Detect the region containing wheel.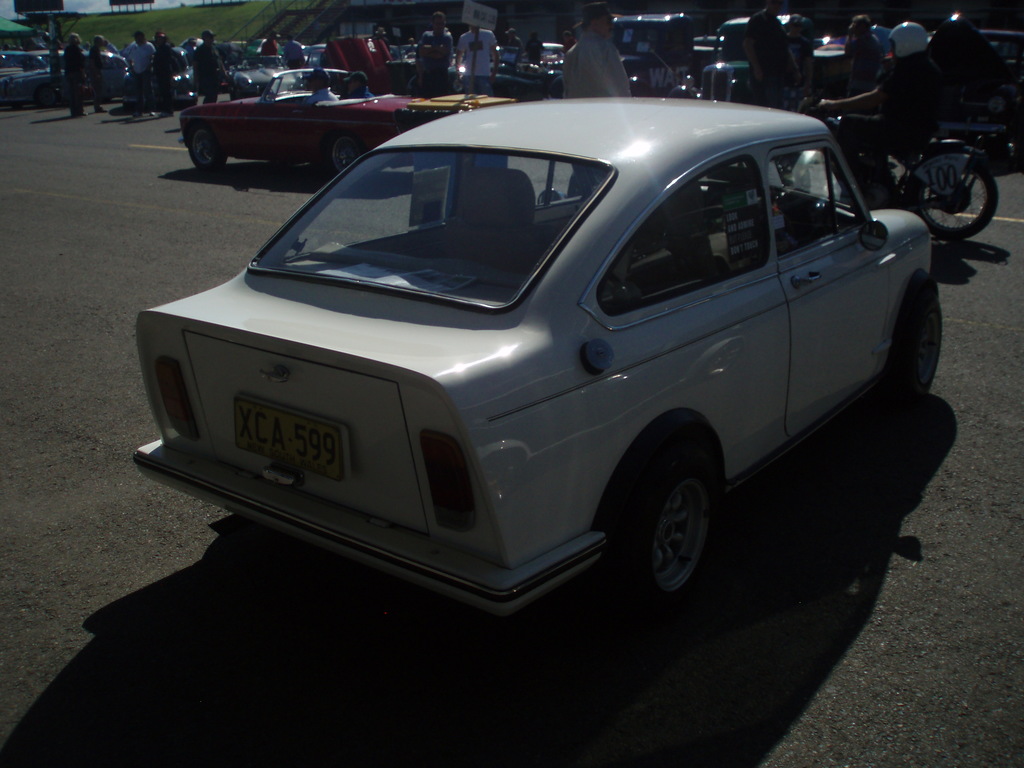
182/114/226/171.
